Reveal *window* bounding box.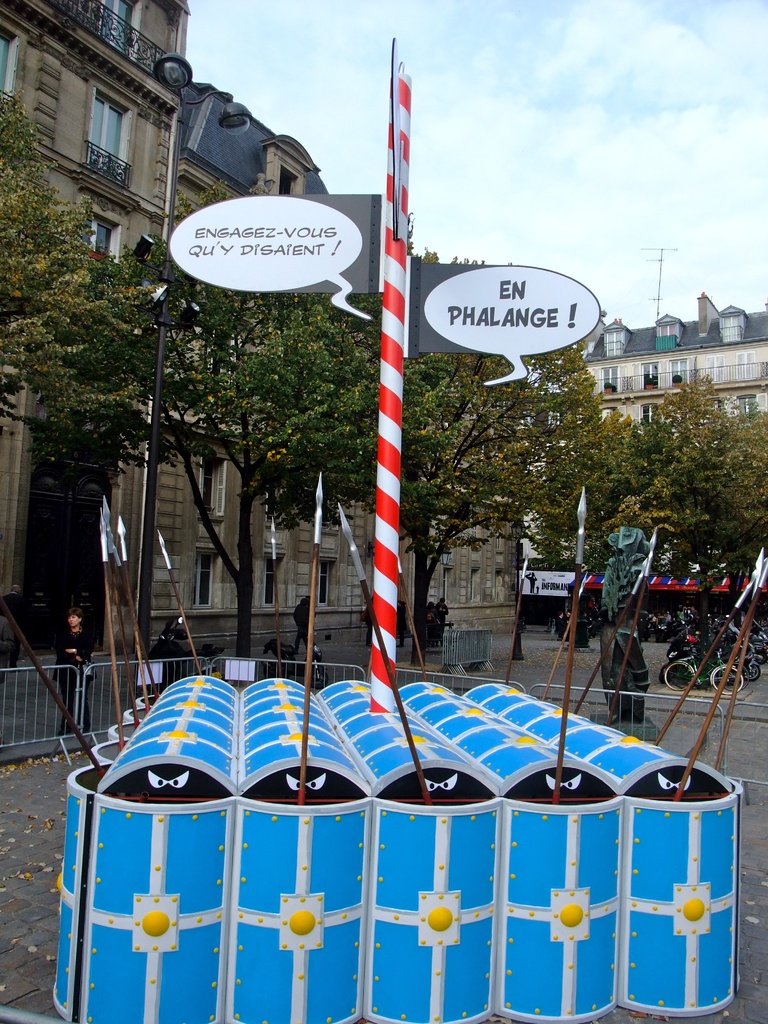
Revealed: box(705, 355, 723, 380).
